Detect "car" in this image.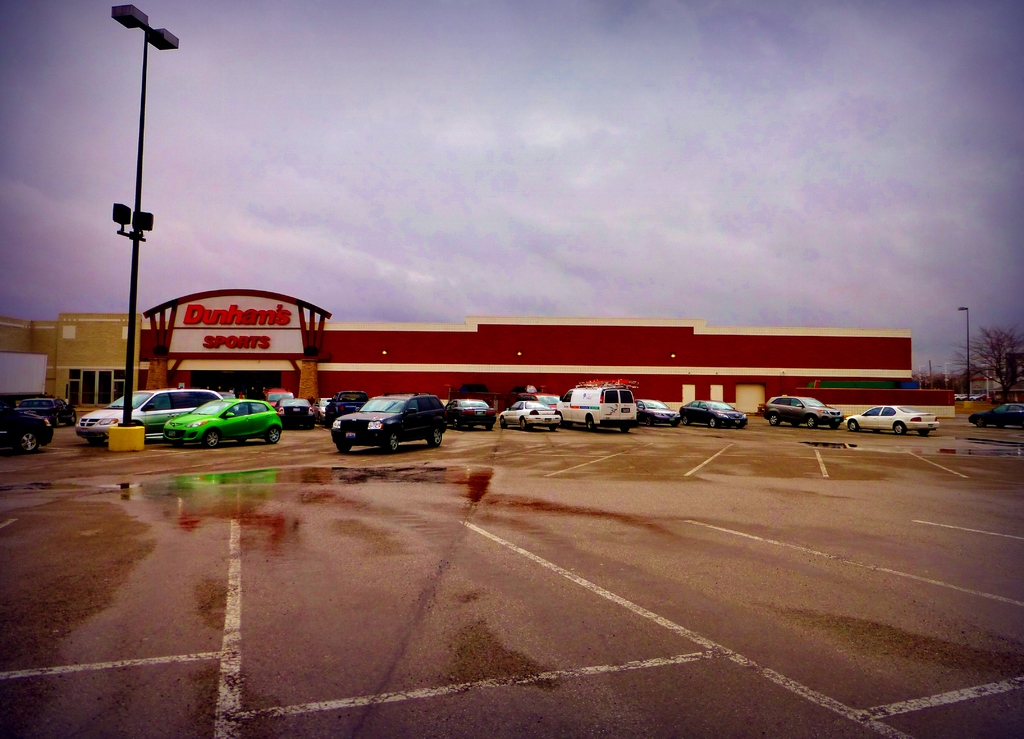
Detection: <bbox>639, 396, 684, 421</bbox>.
